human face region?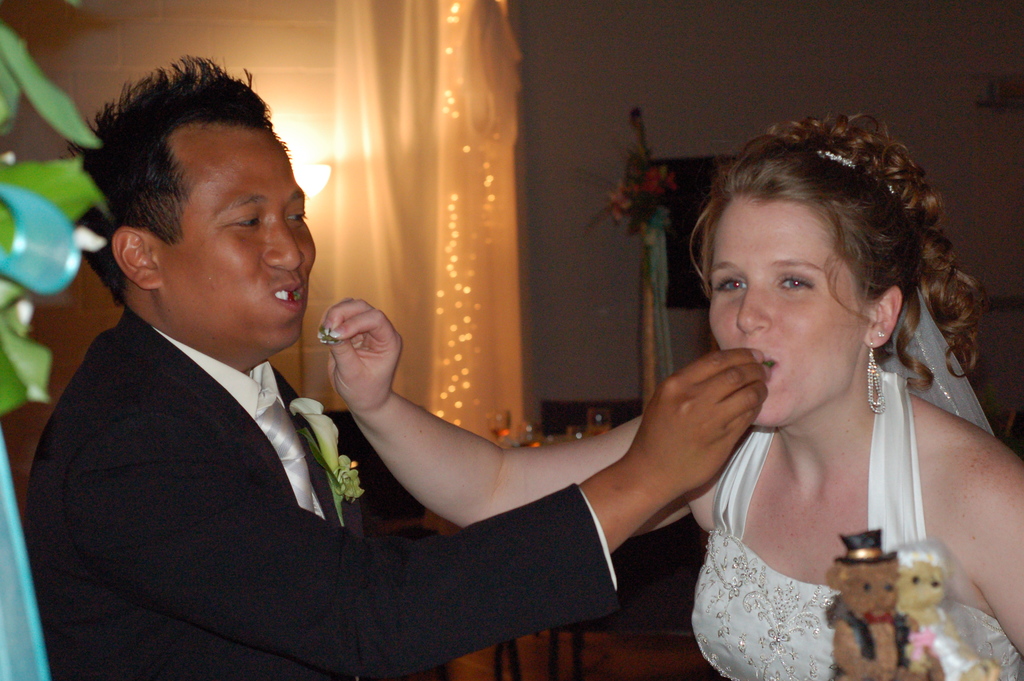
bbox=[161, 127, 317, 349]
